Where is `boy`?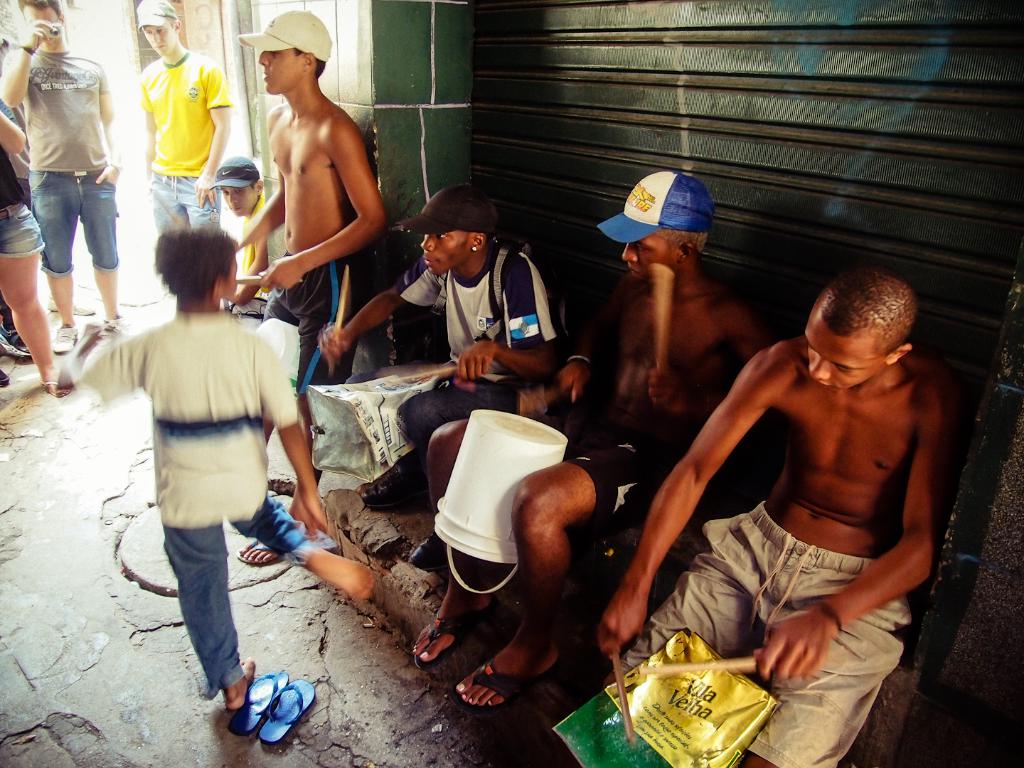
[left=313, top=186, right=572, bottom=516].
